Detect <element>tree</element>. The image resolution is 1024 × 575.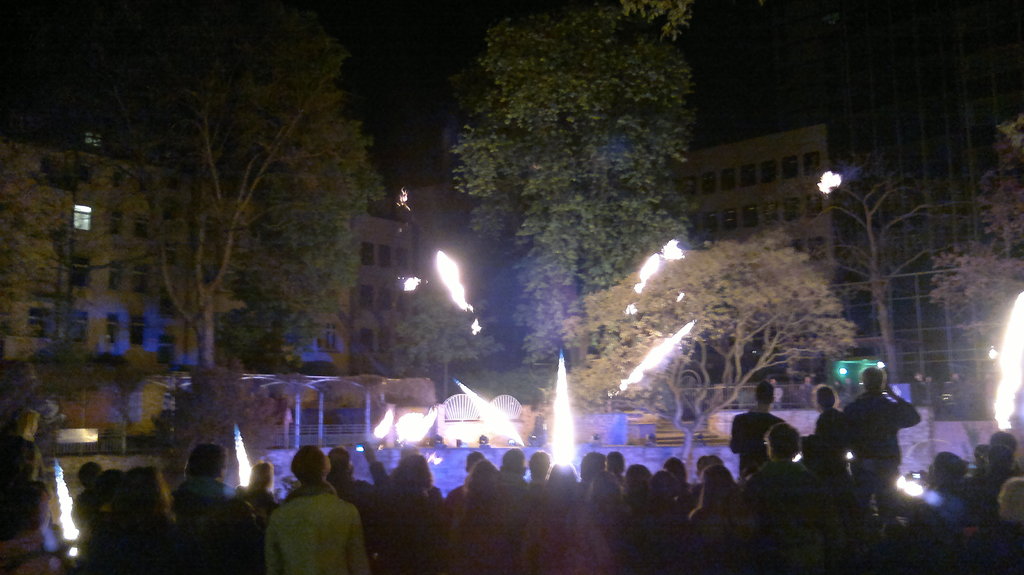
left=0, top=124, right=70, bottom=350.
